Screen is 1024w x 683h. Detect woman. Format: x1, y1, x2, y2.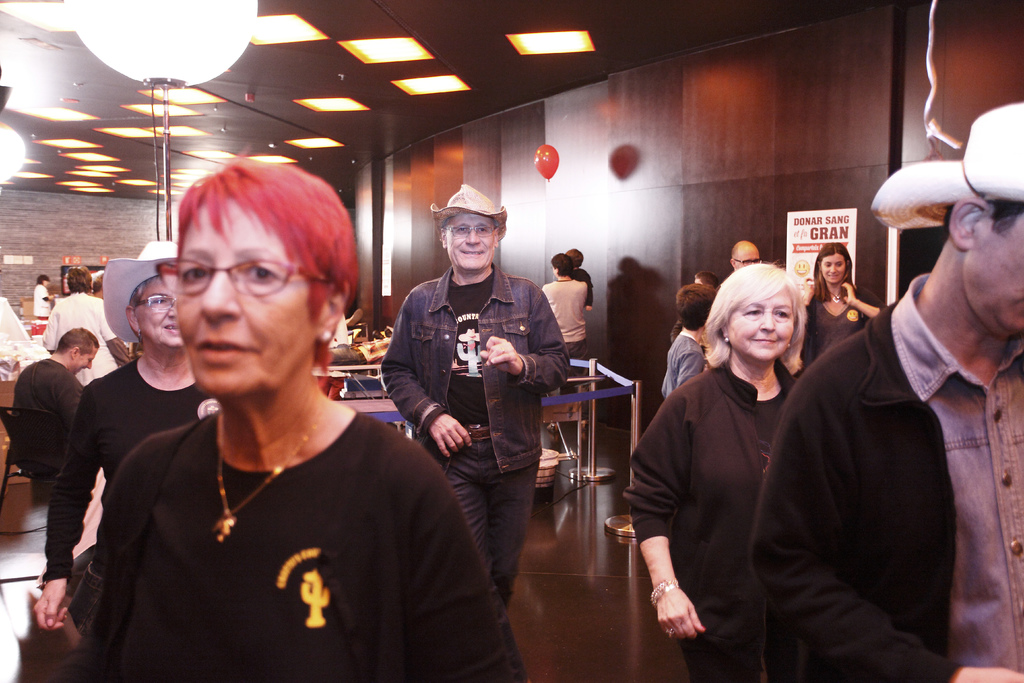
33, 235, 222, 655.
